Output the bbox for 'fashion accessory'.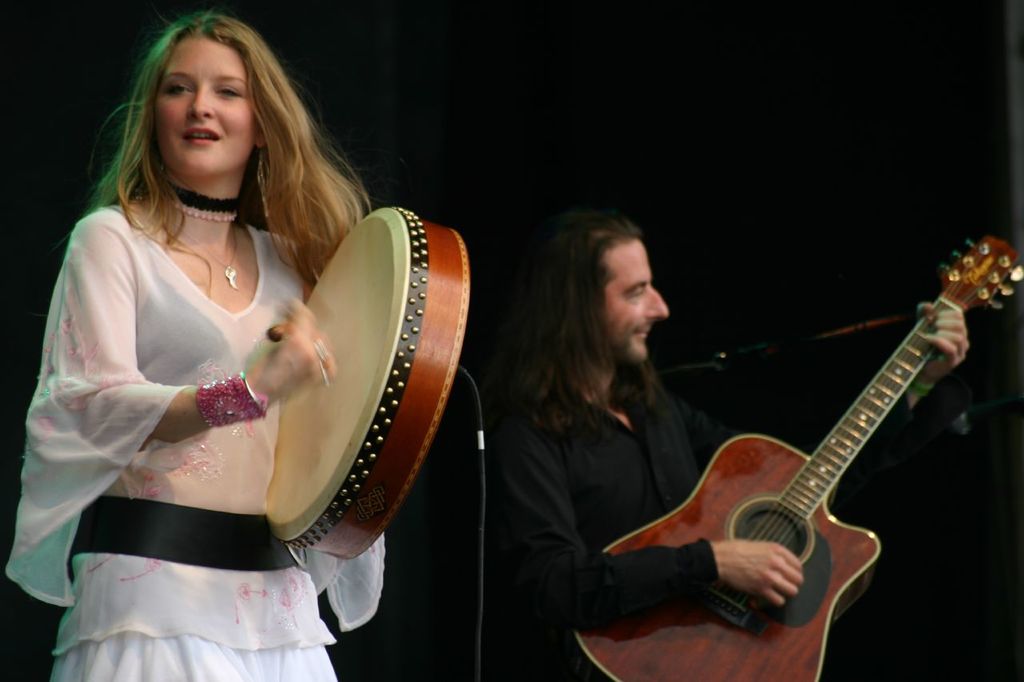
rect(194, 370, 270, 439).
